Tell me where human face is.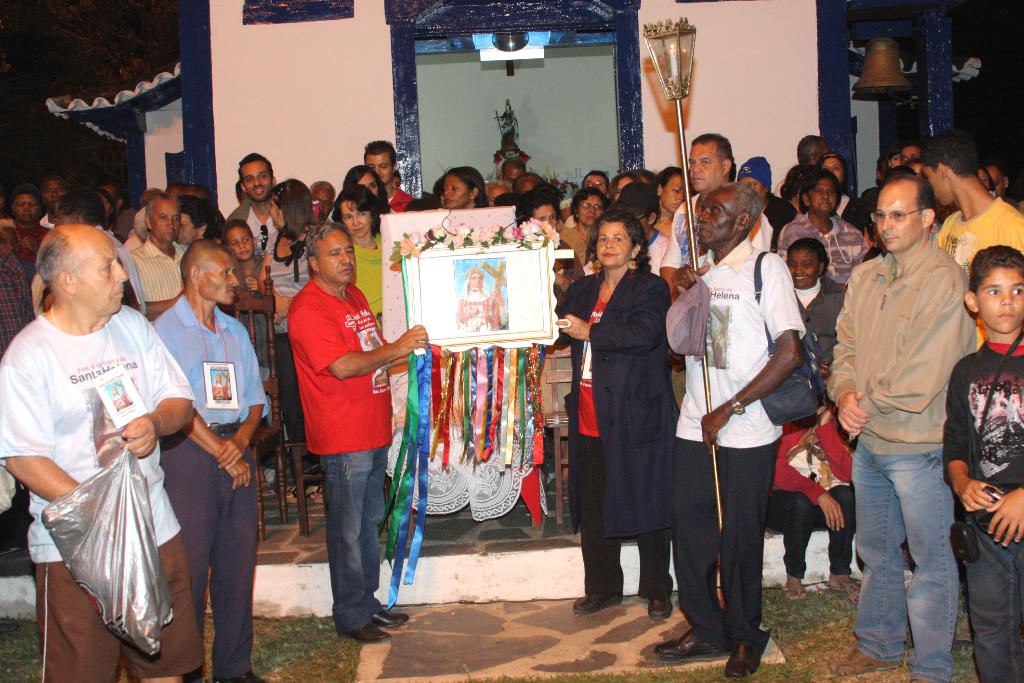
human face is at BBox(746, 178, 760, 194).
